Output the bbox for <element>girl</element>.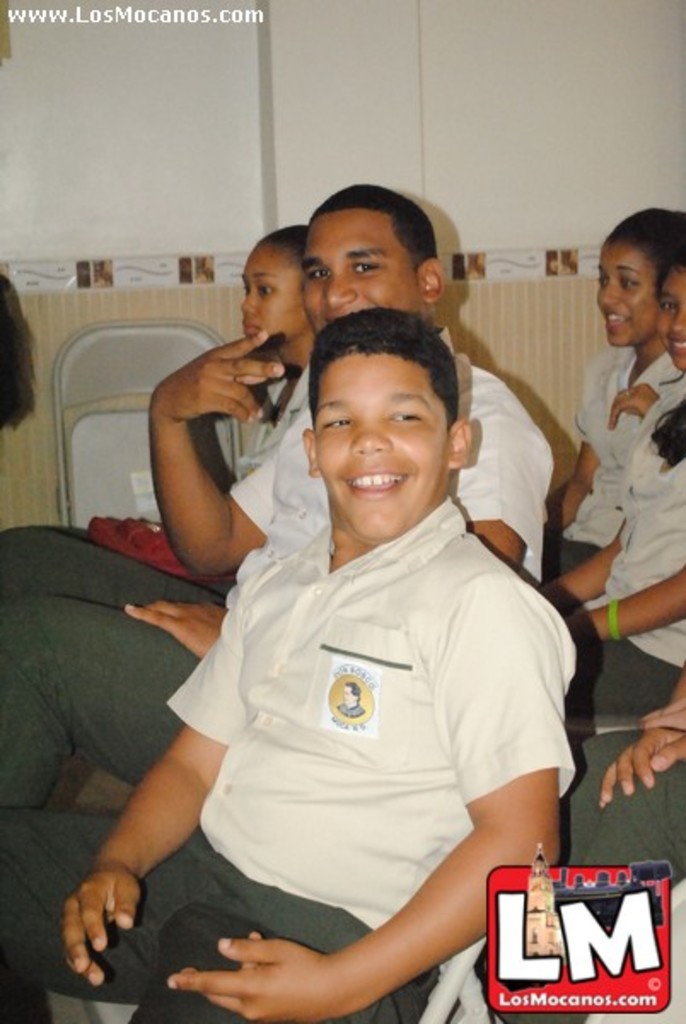
pyautogui.locateOnScreen(0, 225, 326, 616).
